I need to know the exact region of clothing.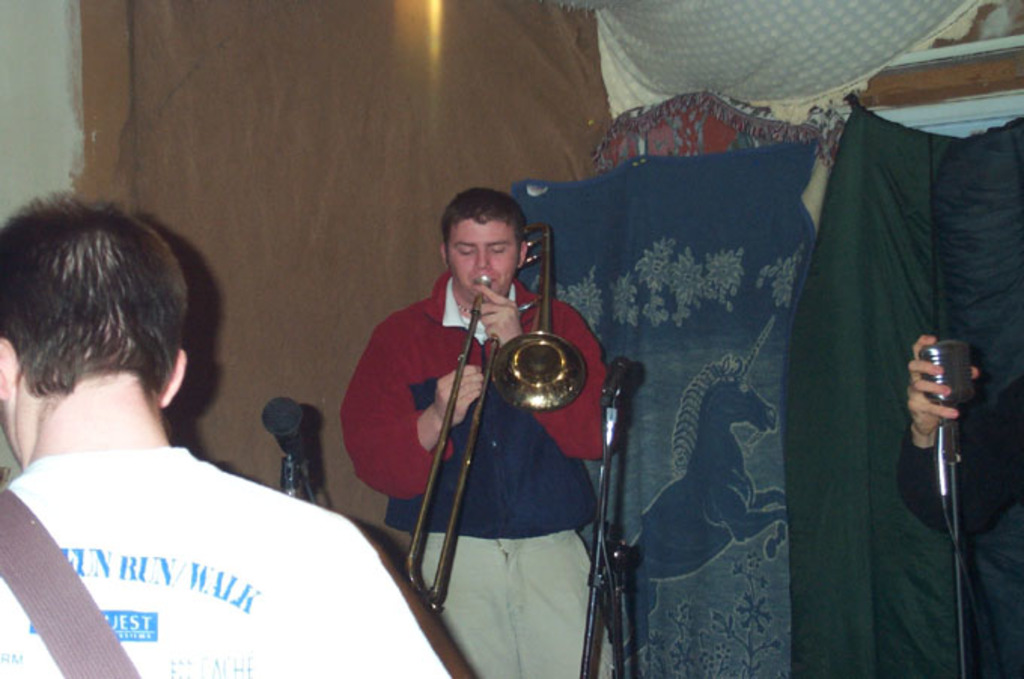
Region: 345,269,605,677.
